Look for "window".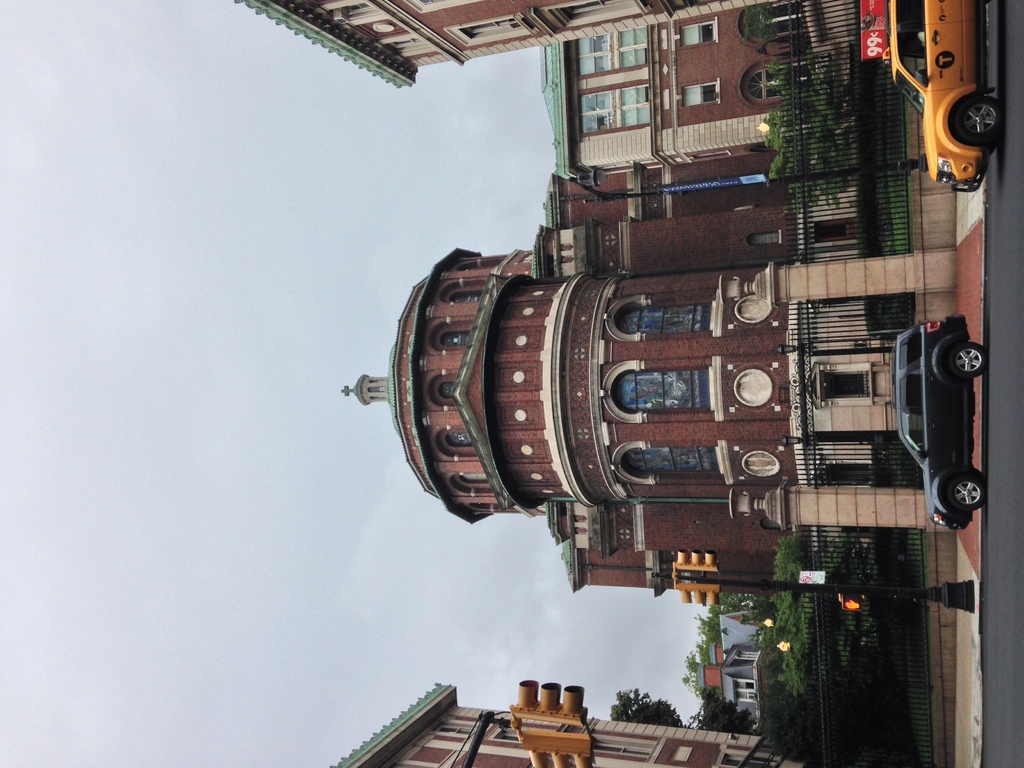
Found: rect(467, 9, 527, 50).
